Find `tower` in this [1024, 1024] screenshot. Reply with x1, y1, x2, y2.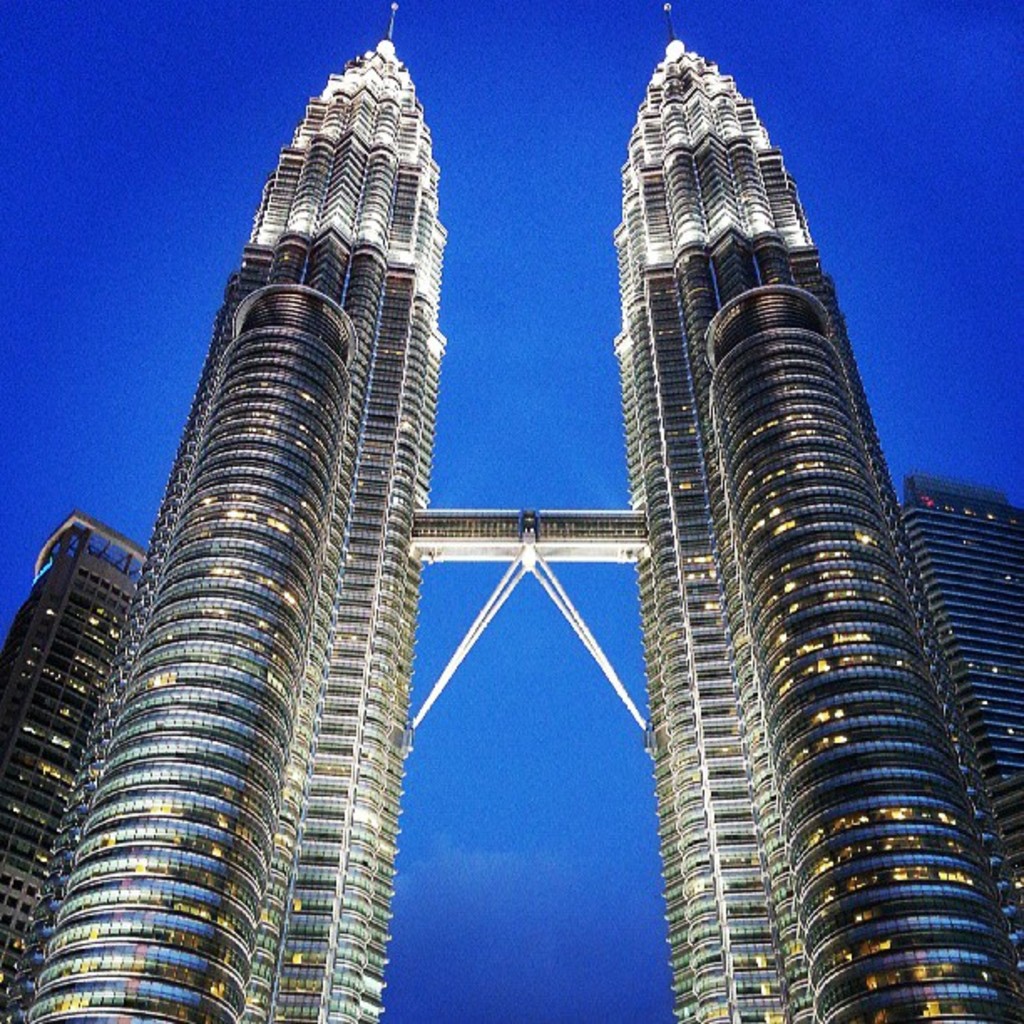
0, 512, 146, 1022.
